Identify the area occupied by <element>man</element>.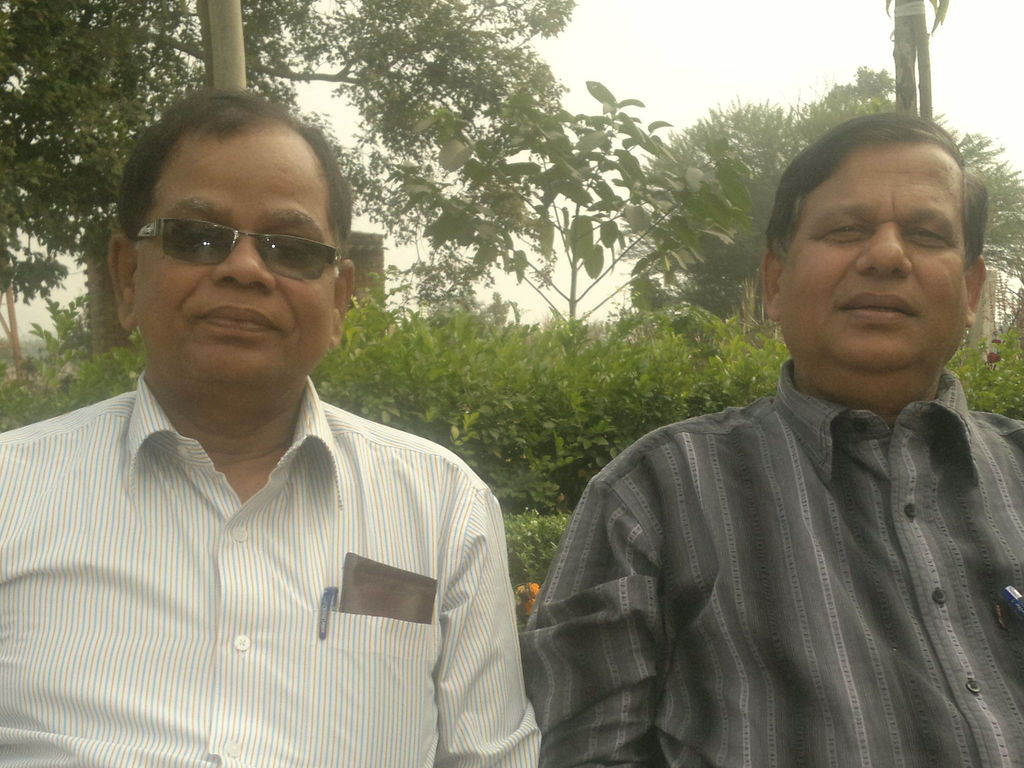
Area: 518, 113, 1023, 767.
